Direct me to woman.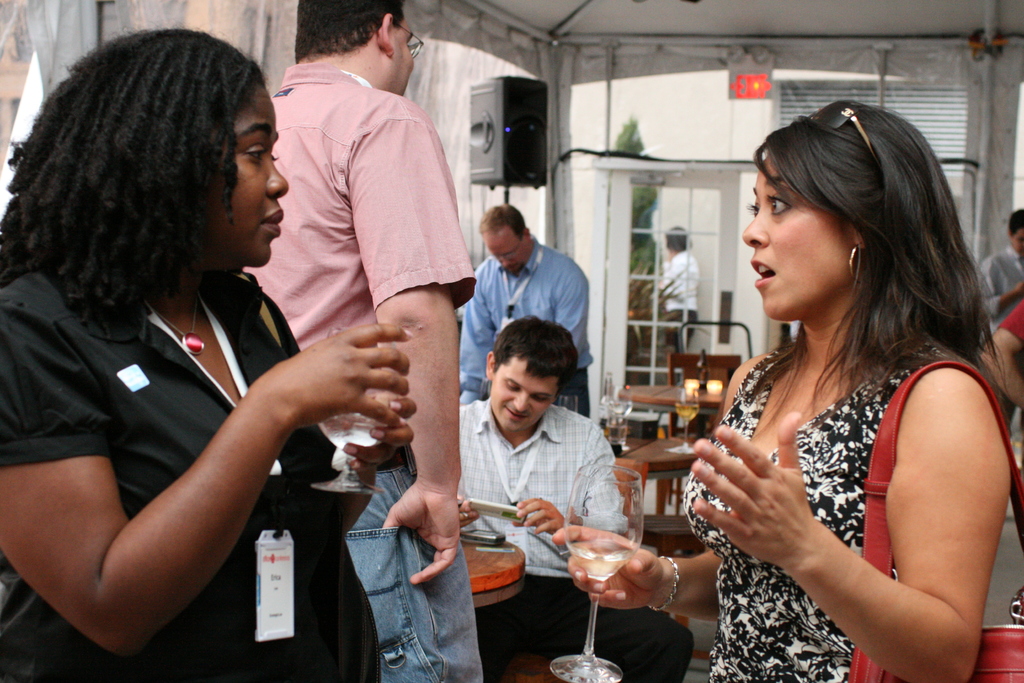
Direction: bbox(652, 64, 1023, 682).
